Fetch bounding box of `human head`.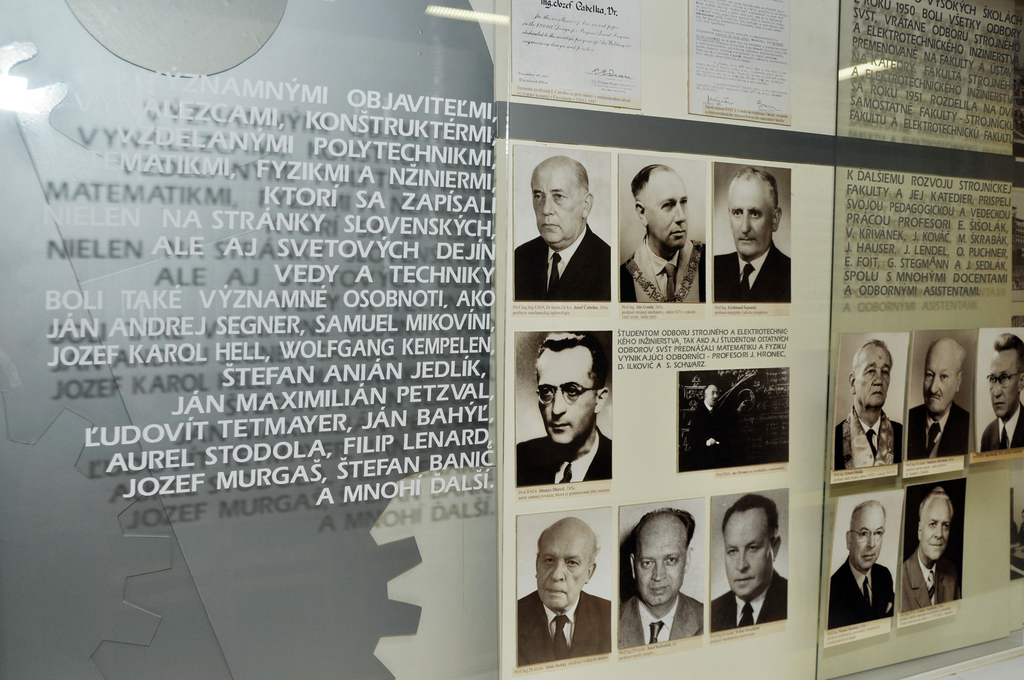
Bbox: (left=632, top=165, right=690, bottom=252).
